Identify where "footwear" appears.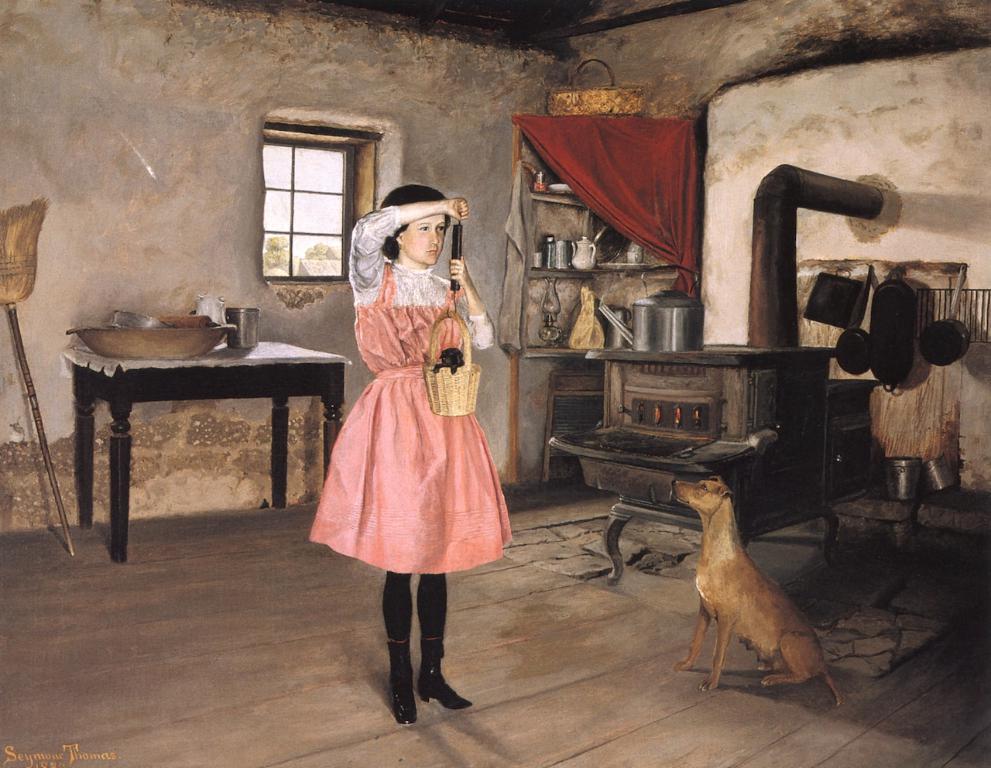
Appears at bbox=[417, 660, 470, 711].
